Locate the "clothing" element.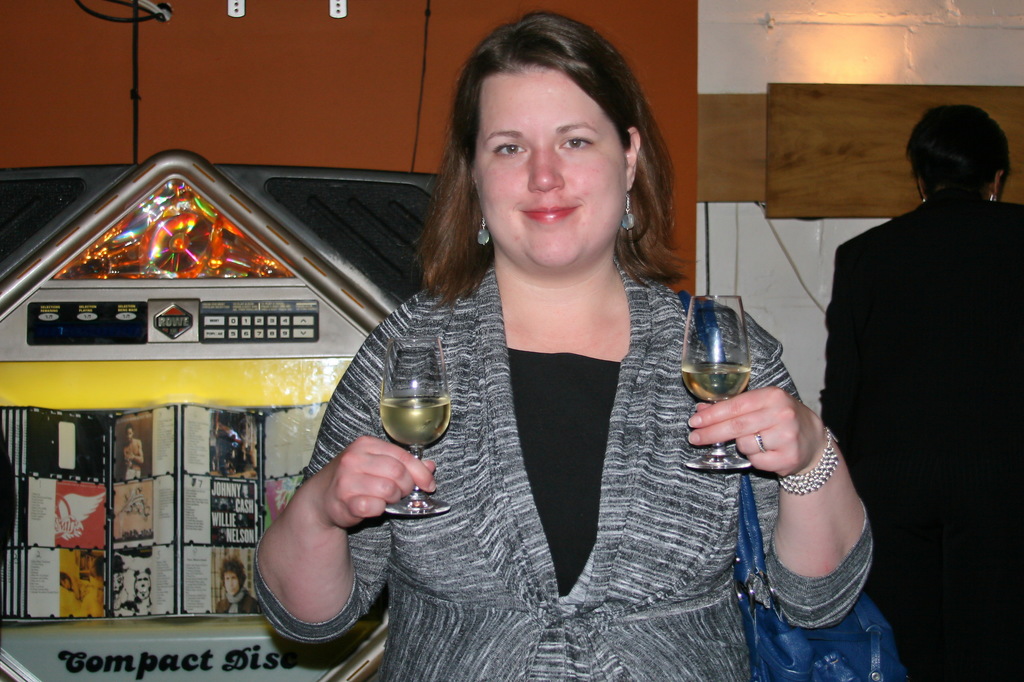
Element bbox: x1=332 y1=199 x2=742 y2=653.
